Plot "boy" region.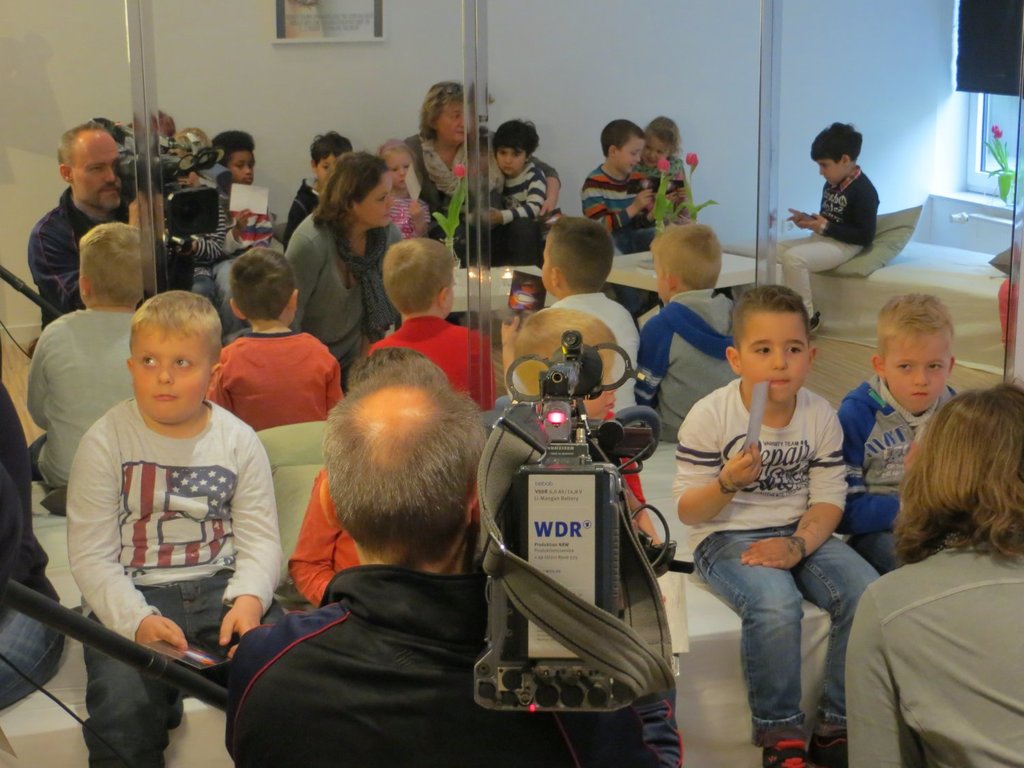
Plotted at 678, 282, 882, 731.
